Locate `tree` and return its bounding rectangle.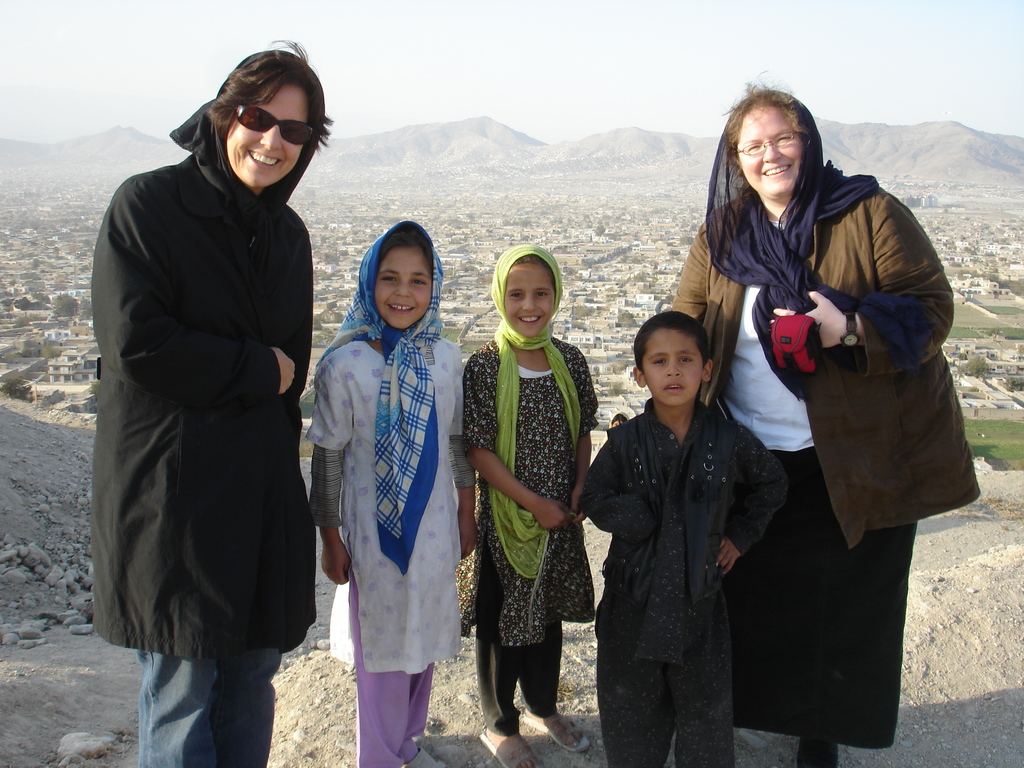
pyautogui.locateOnScreen(11, 292, 25, 307).
